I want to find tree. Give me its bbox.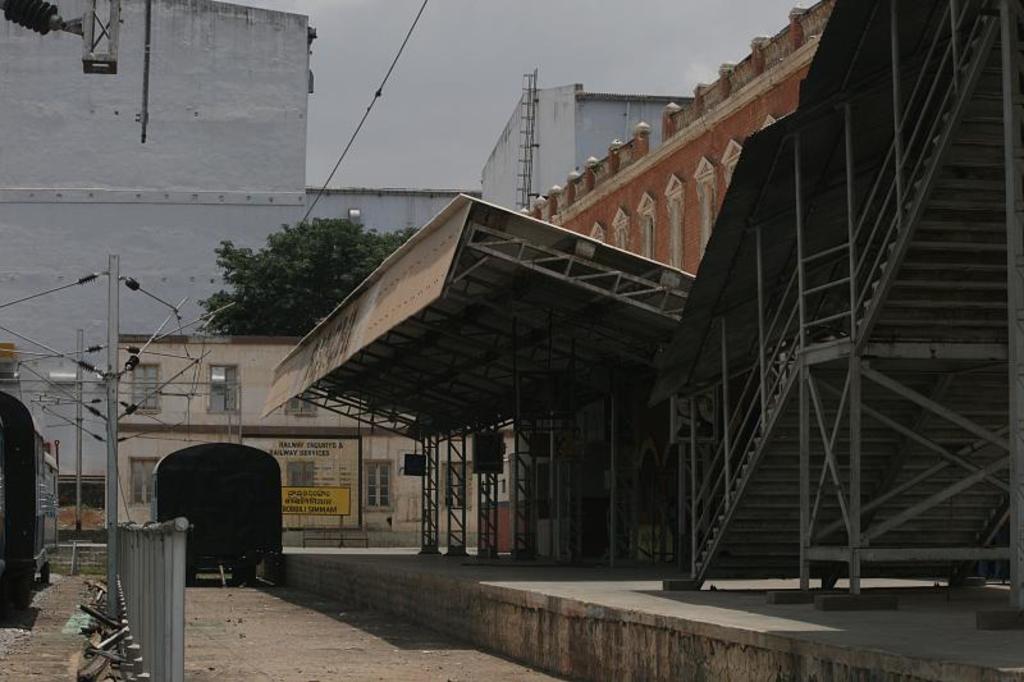
[206, 206, 372, 333].
